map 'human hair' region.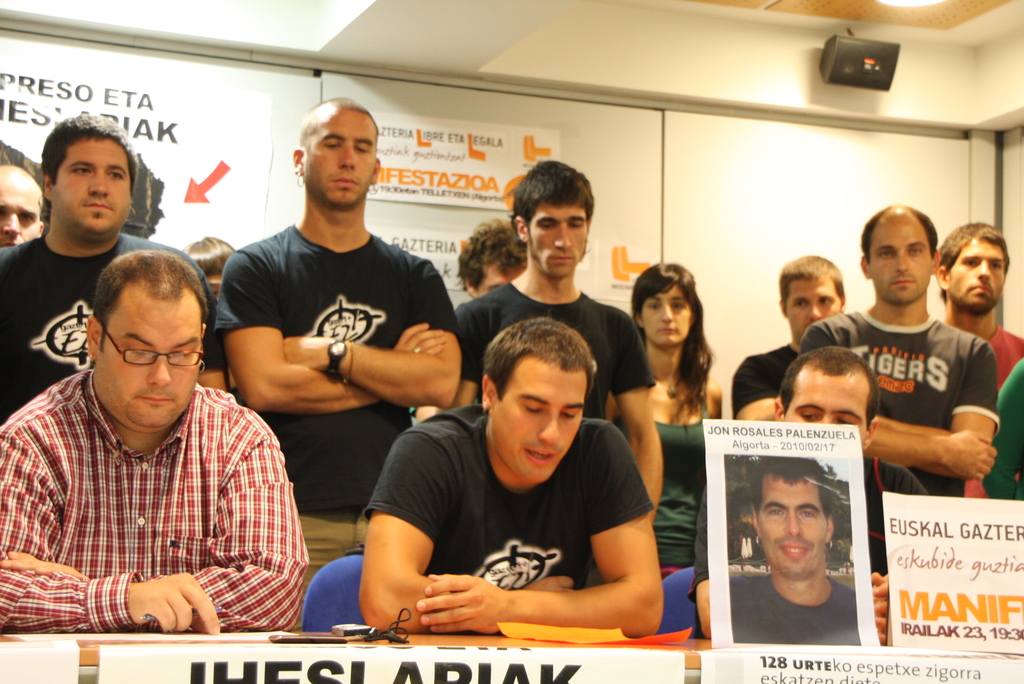
Mapped to BBox(934, 220, 1009, 279).
